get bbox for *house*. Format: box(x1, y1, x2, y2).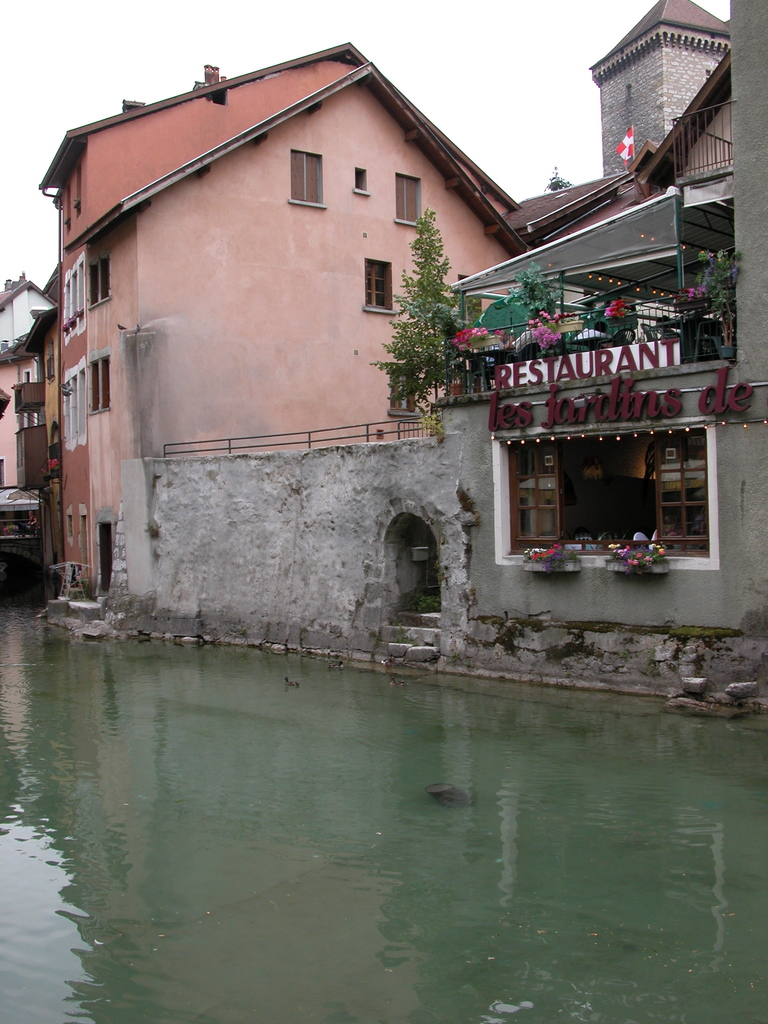
box(0, 278, 74, 502).
